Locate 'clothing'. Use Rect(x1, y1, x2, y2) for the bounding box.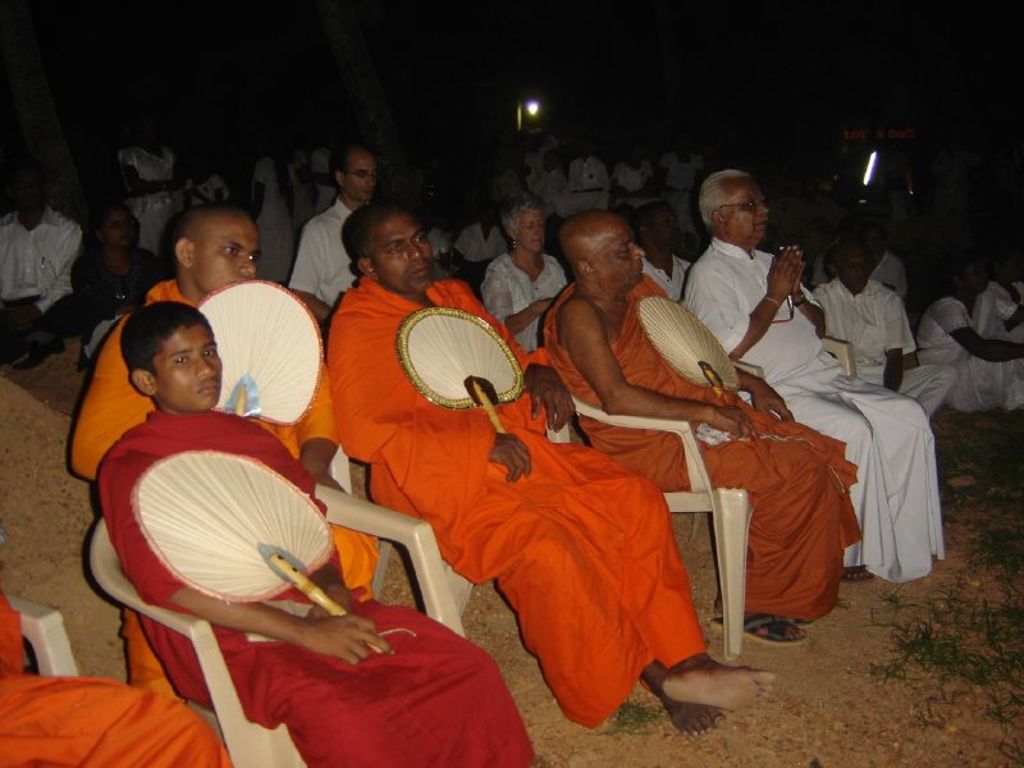
Rect(968, 283, 1023, 342).
